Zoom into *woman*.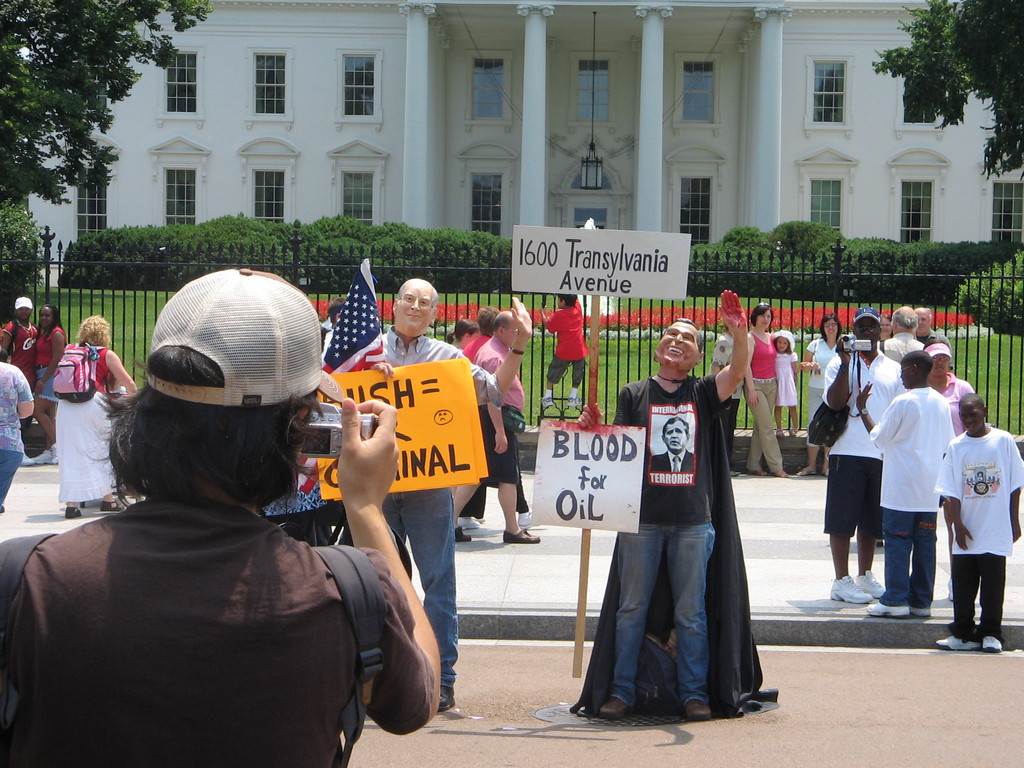
Zoom target: rect(445, 321, 478, 347).
